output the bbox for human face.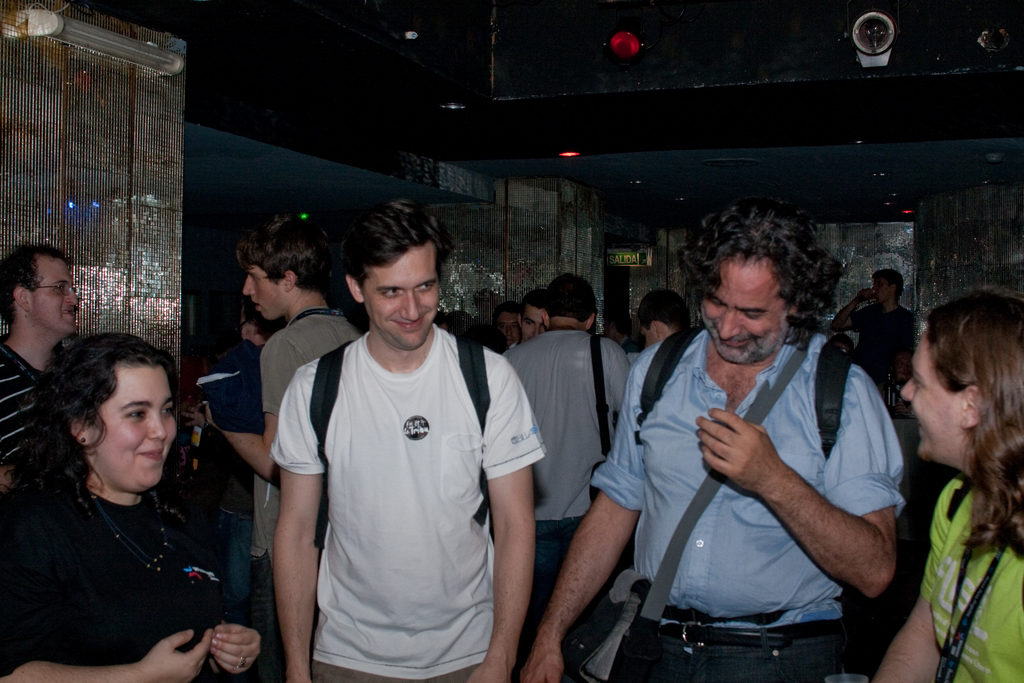
<box>874,276,886,304</box>.
